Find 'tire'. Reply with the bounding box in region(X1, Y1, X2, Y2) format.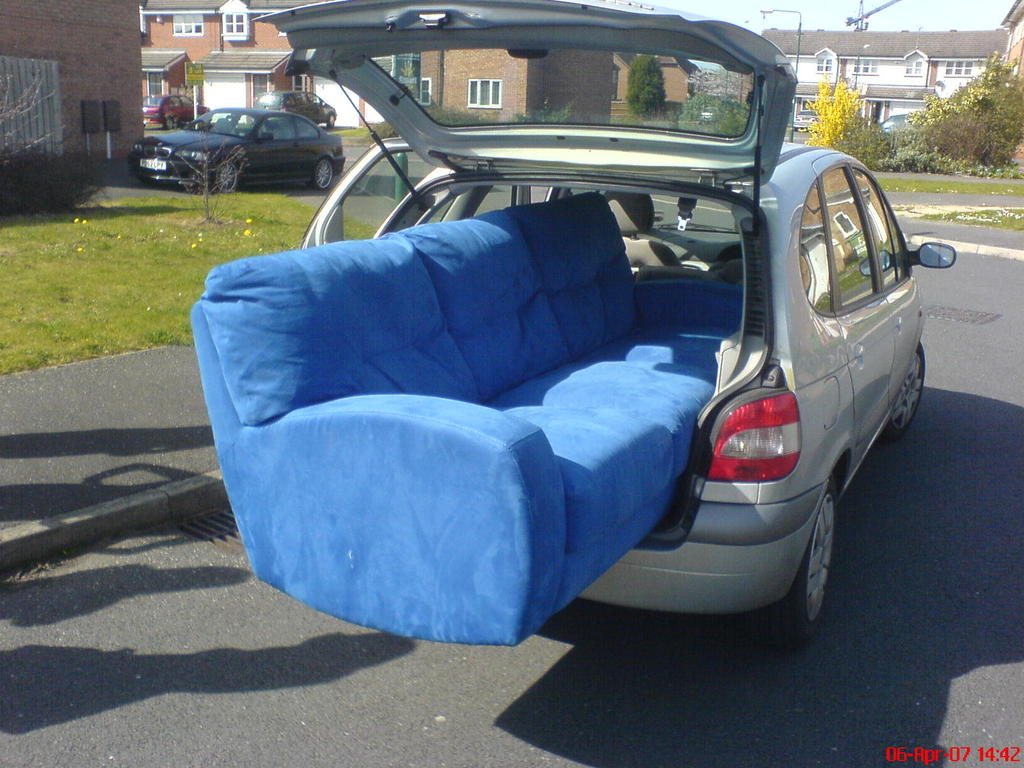
region(735, 463, 858, 646).
